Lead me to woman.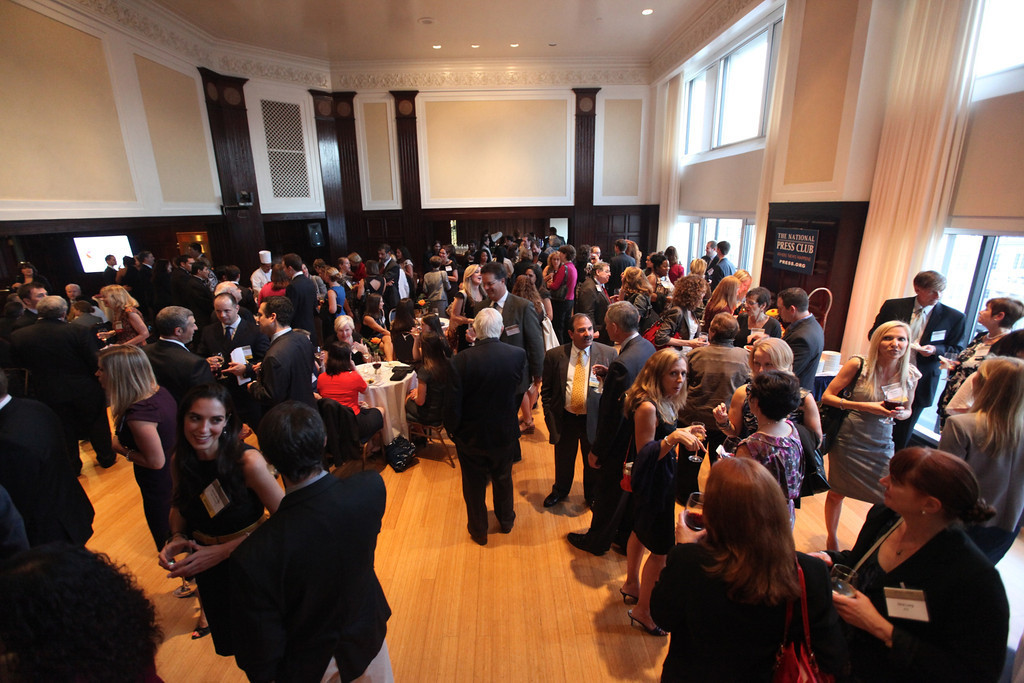
Lead to [x1=510, y1=274, x2=543, y2=439].
